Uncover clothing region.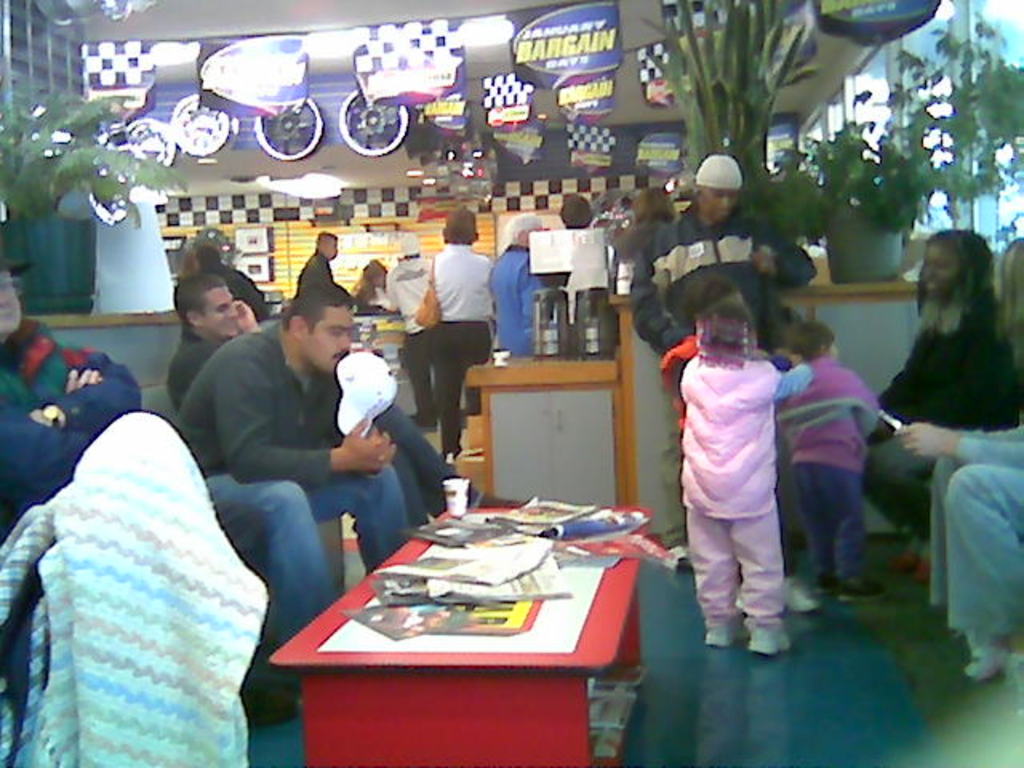
Uncovered: BBox(189, 314, 408, 658).
